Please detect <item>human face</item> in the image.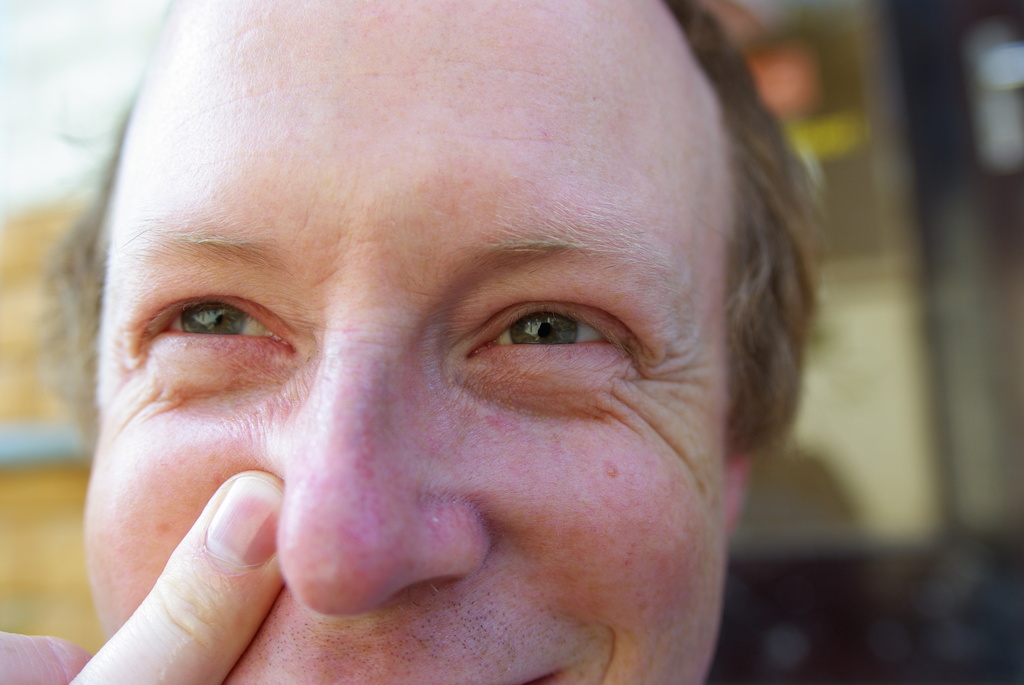
region(77, 0, 728, 684).
